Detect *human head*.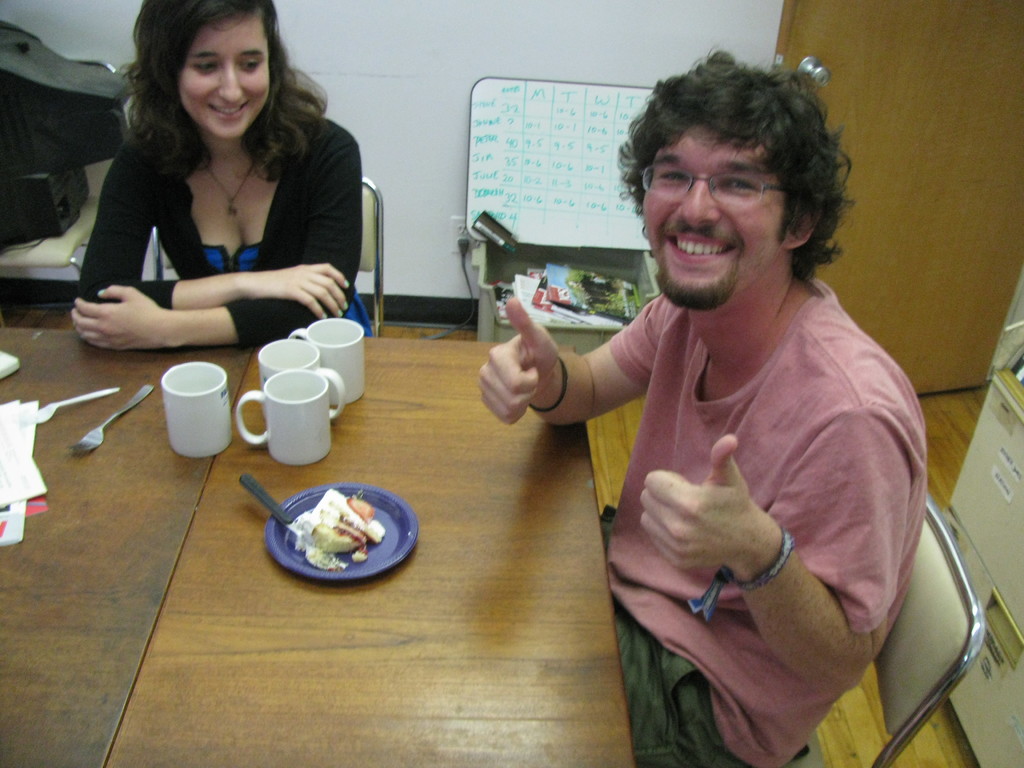
Detected at select_region(636, 60, 842, 314).
